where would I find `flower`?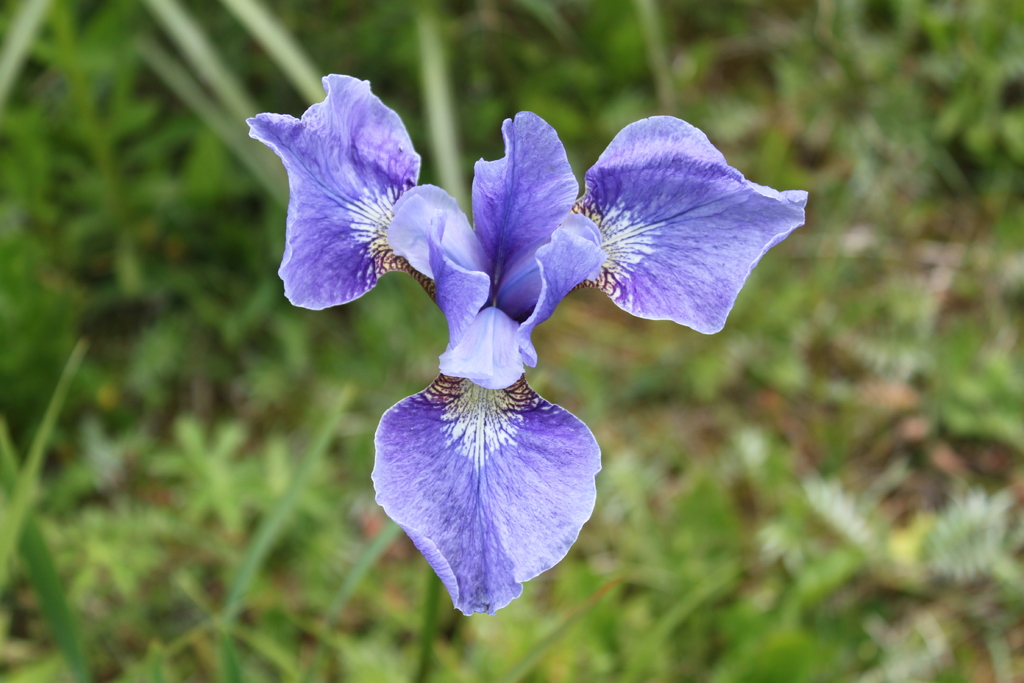
At BBox(243, 76, 796, 607).
